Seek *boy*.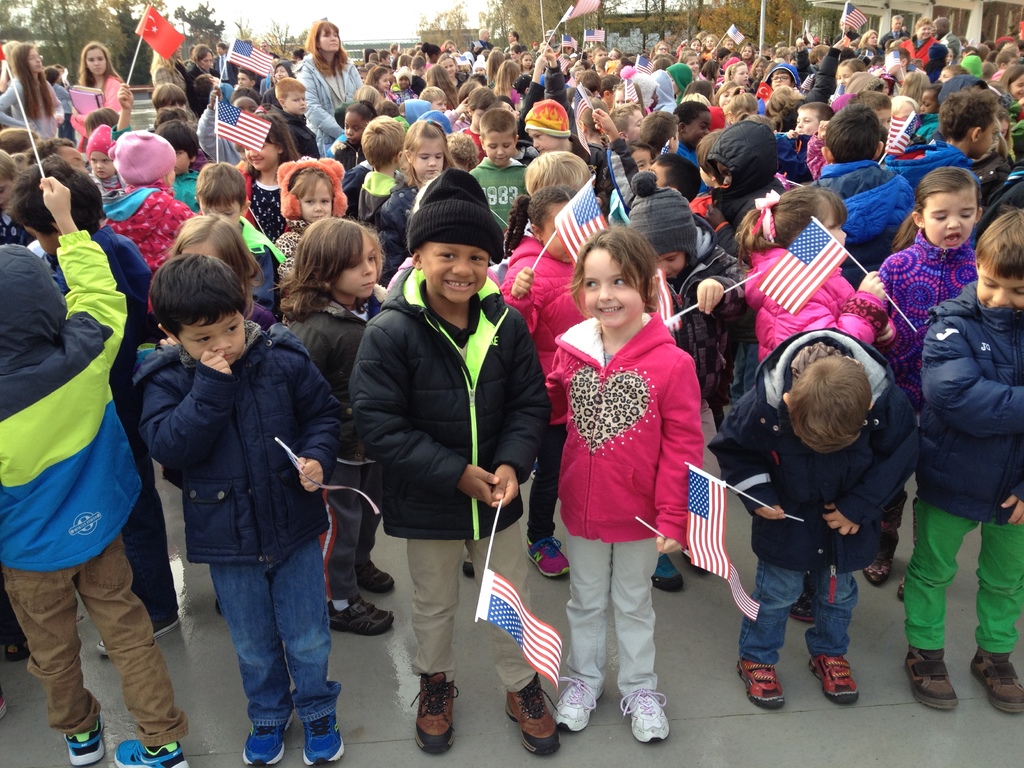
select_region(0, 174, 202, 767).
